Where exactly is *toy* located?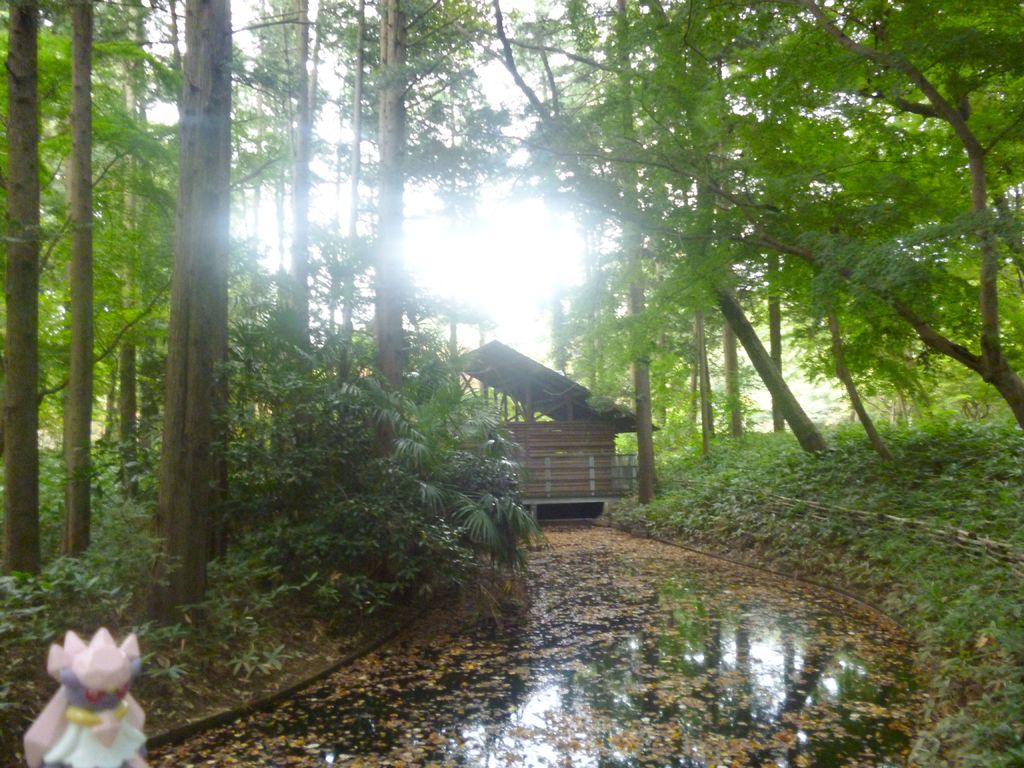
Its bounding box is <bbox>34, 626, 132, 753</bbox>.
